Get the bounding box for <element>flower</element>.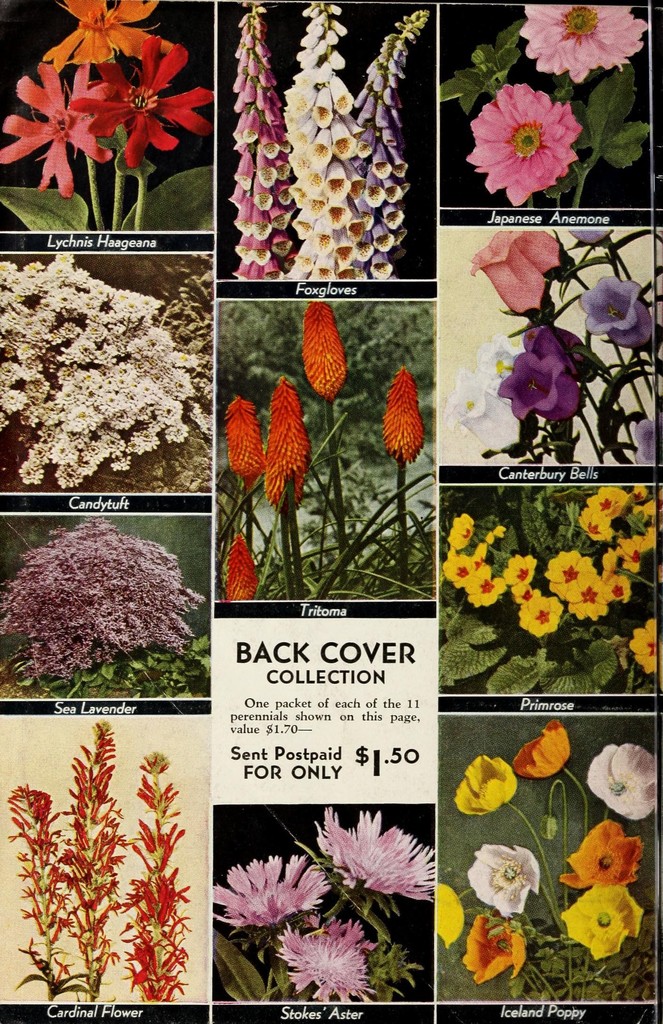
225/397/265/498.
